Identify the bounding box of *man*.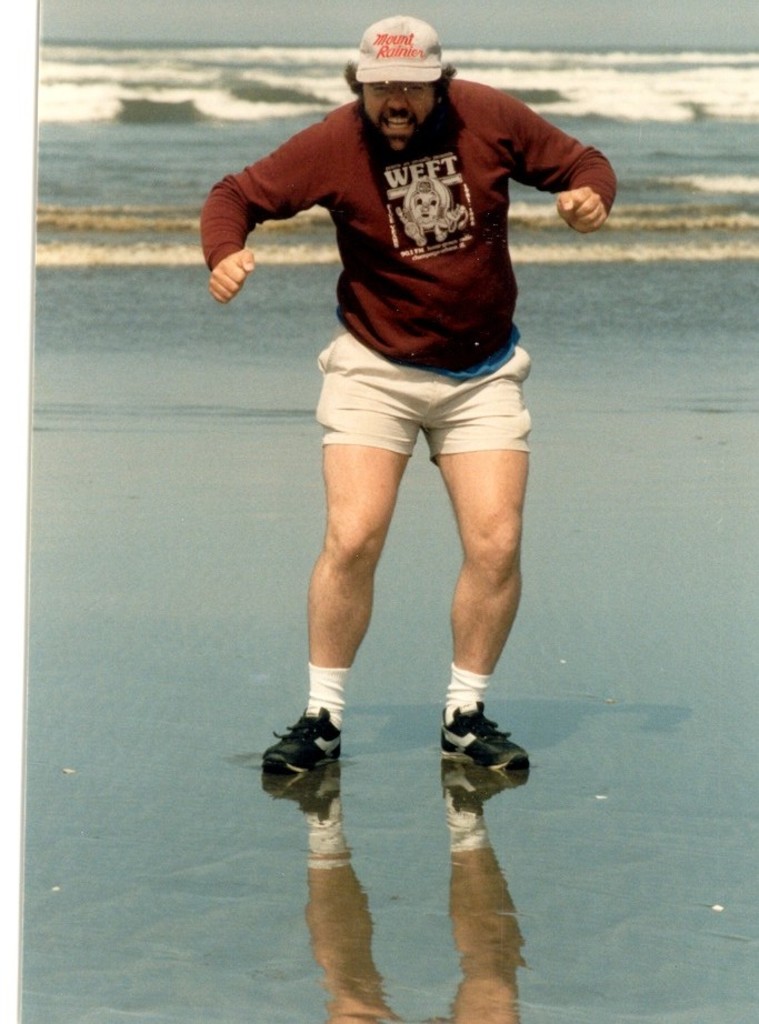
[left=223, top=0, right=608, bottom=956].
